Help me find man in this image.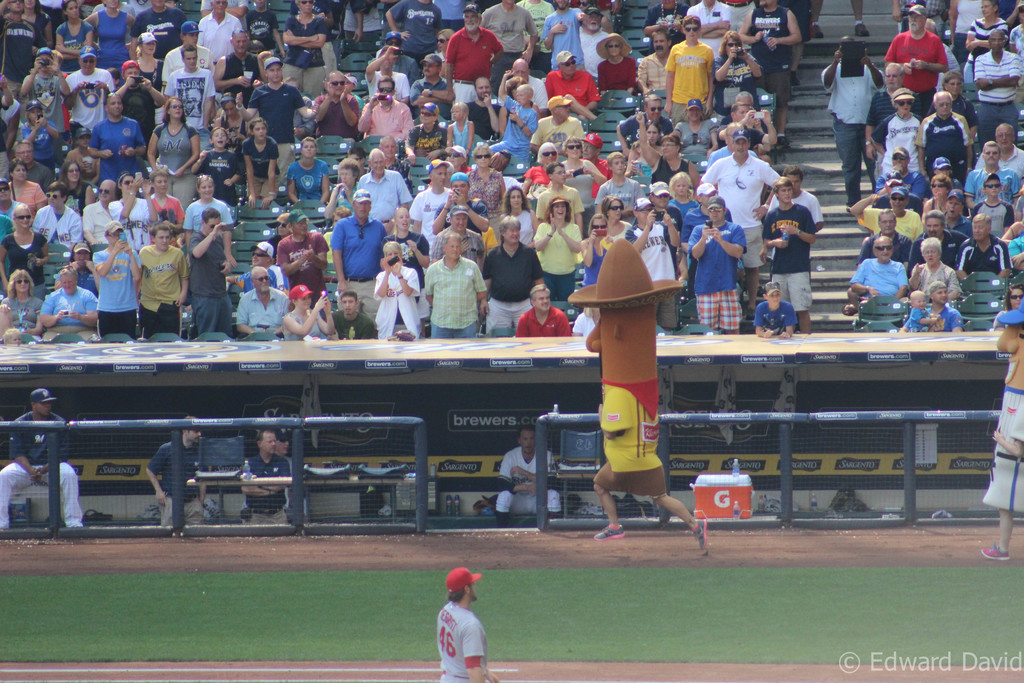
Found it: (681, 0, 731, 88).
